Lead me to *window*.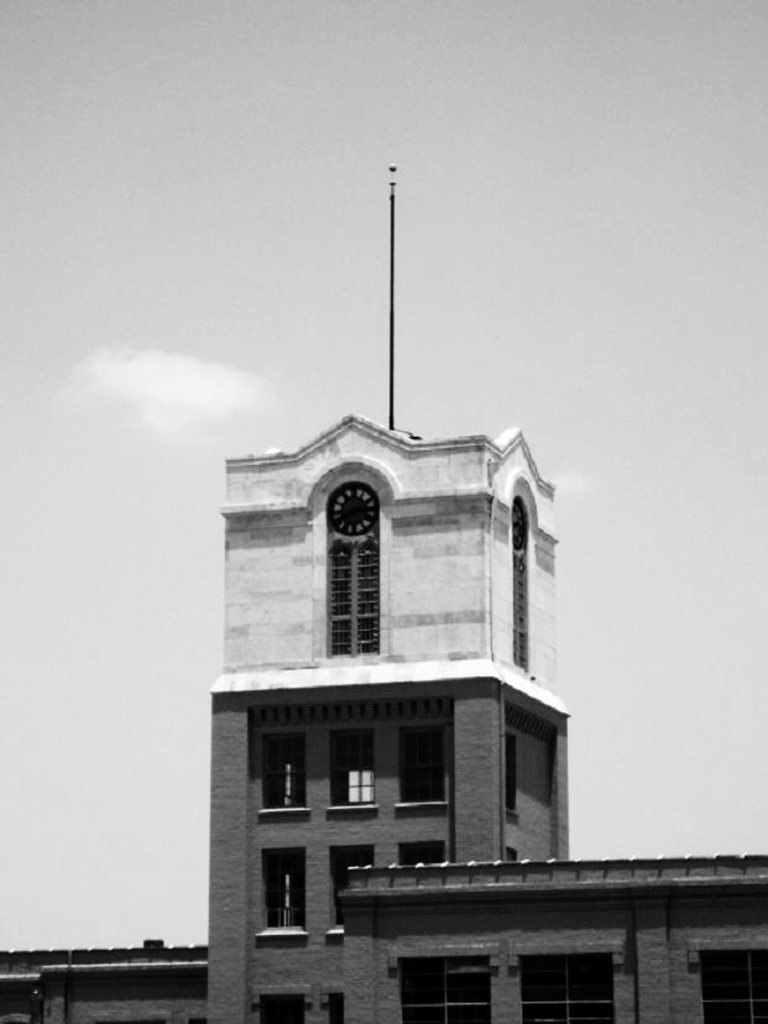
Lead to 392,957,491,1023.
